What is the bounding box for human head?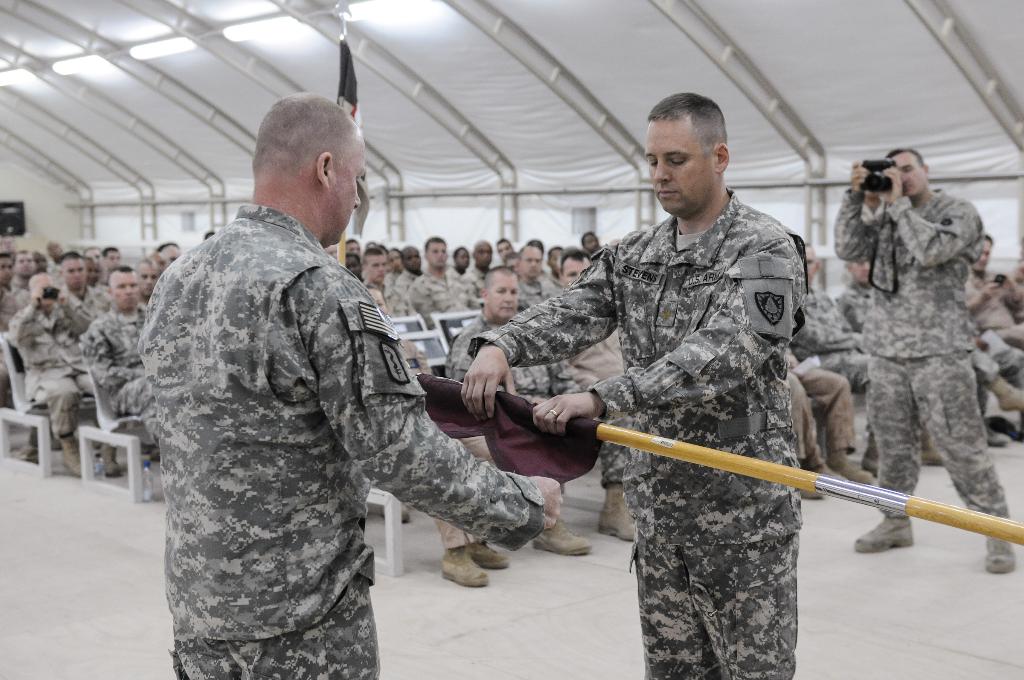
l=85, t=245, r=100, b=266.
